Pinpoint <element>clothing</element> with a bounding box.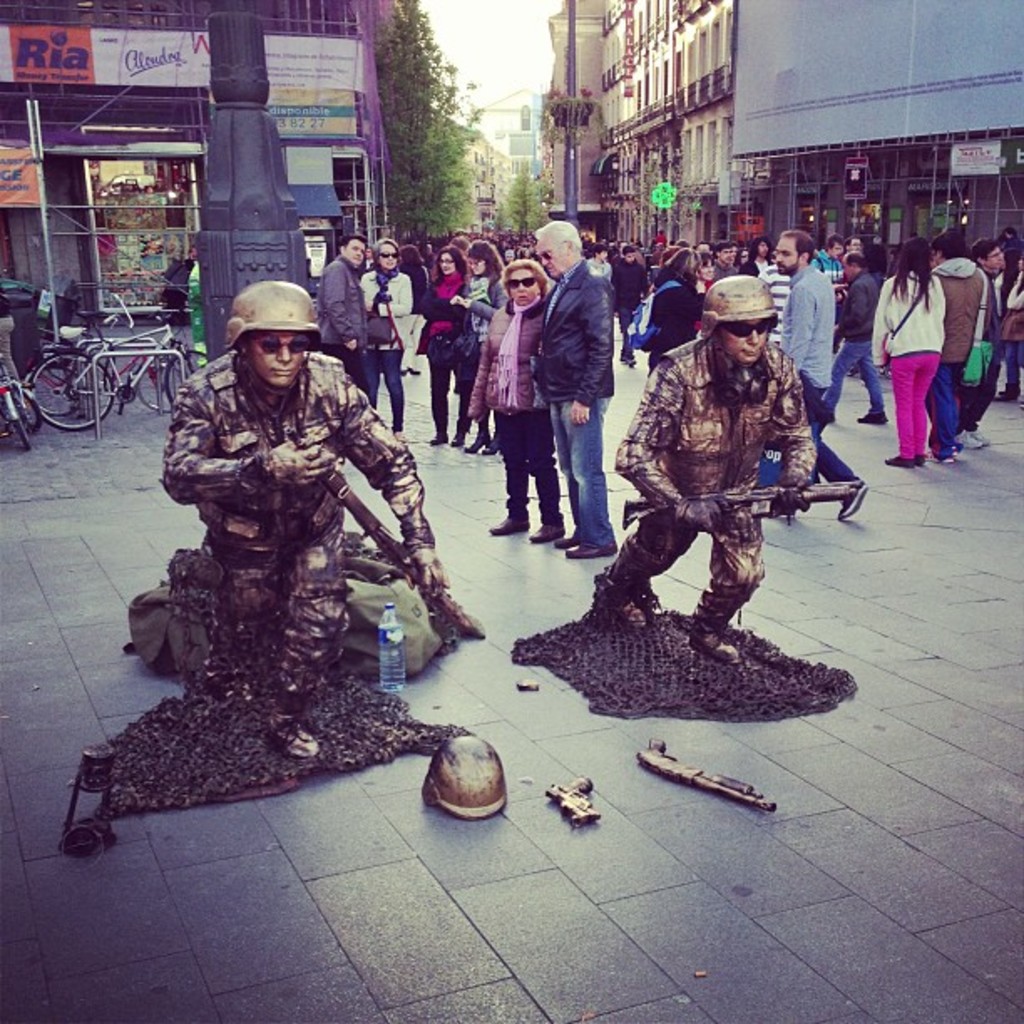
[534, 259, 629, 554].
